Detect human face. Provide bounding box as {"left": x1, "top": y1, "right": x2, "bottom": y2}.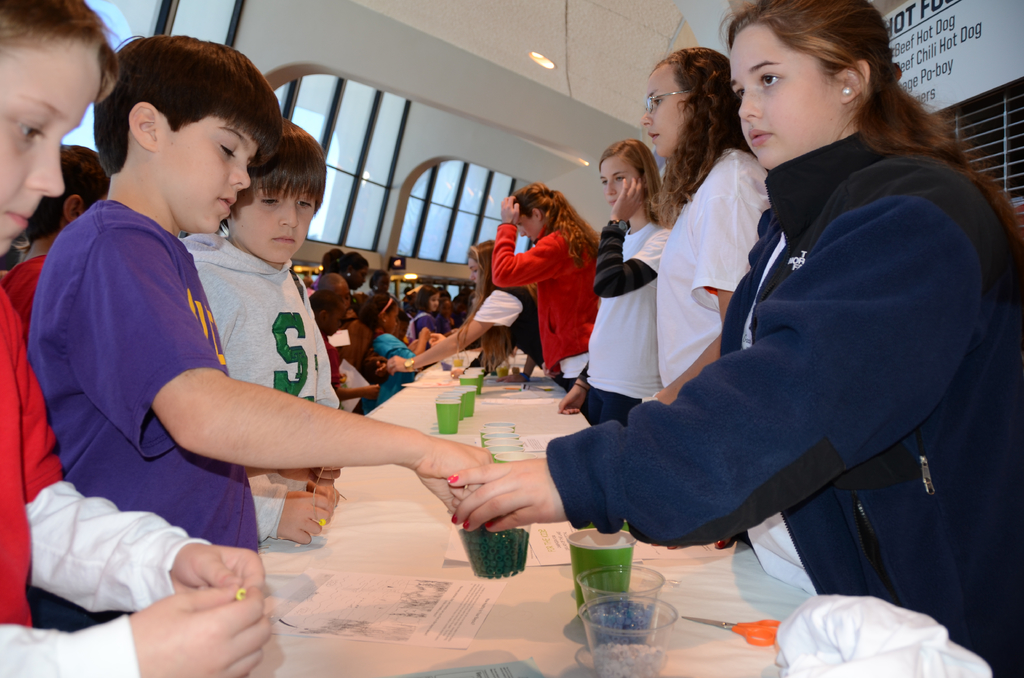
{"left": 231, "top": 184, "right": 317, "bottom": 262}.
